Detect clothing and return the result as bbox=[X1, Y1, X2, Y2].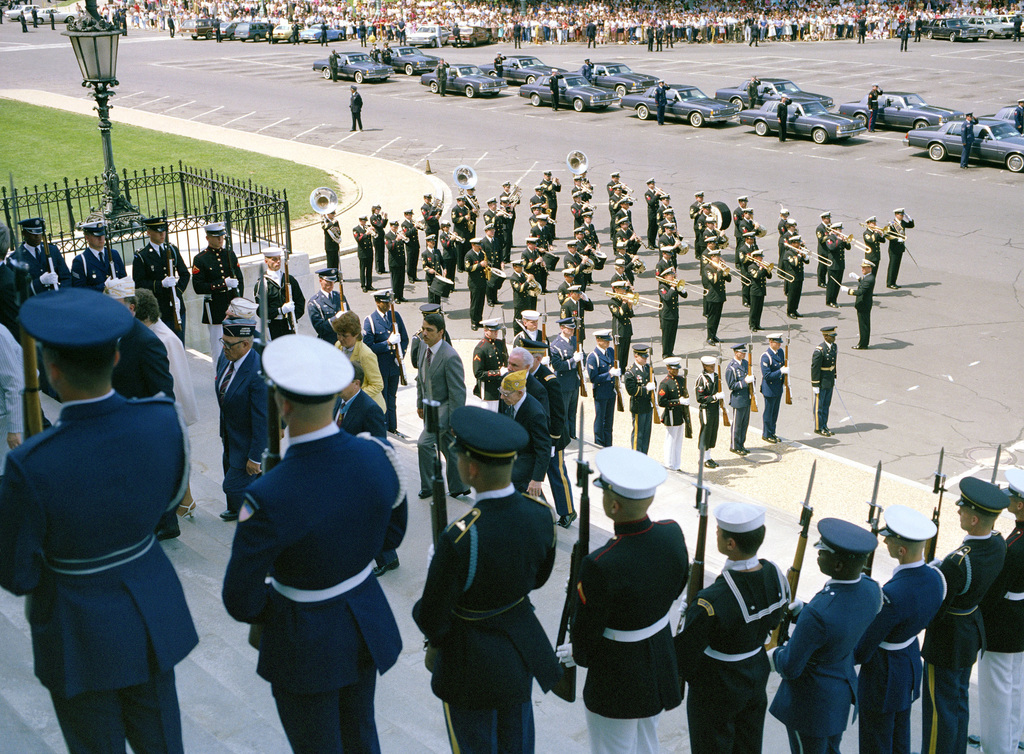
bbox=[760, 345, 780, 436].
